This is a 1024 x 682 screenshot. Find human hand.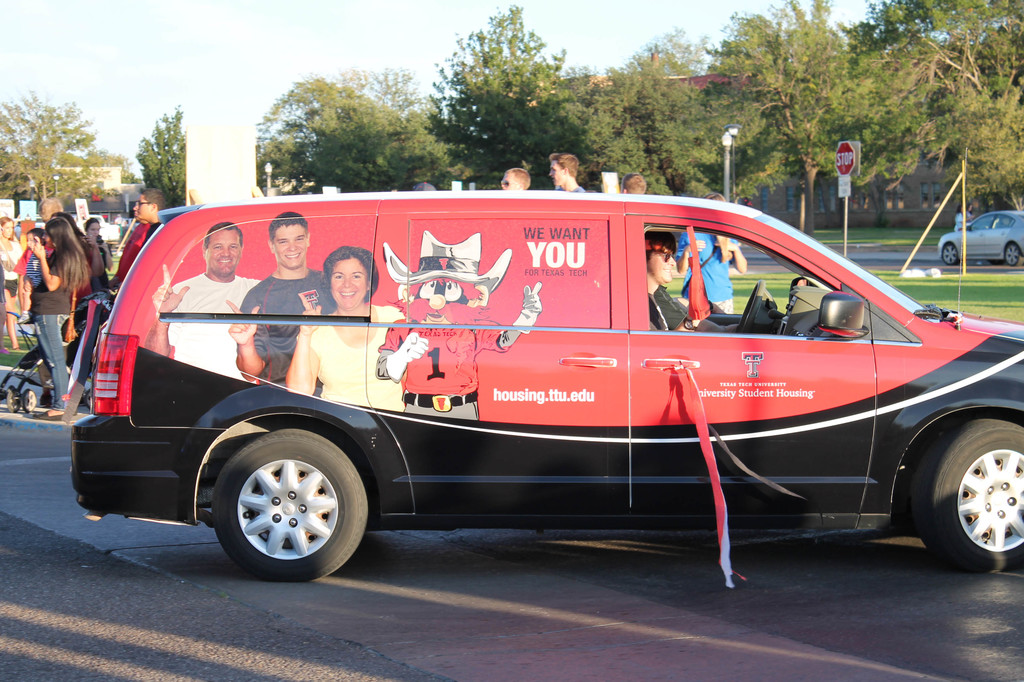
Bounding box: 295:289:322:330.
